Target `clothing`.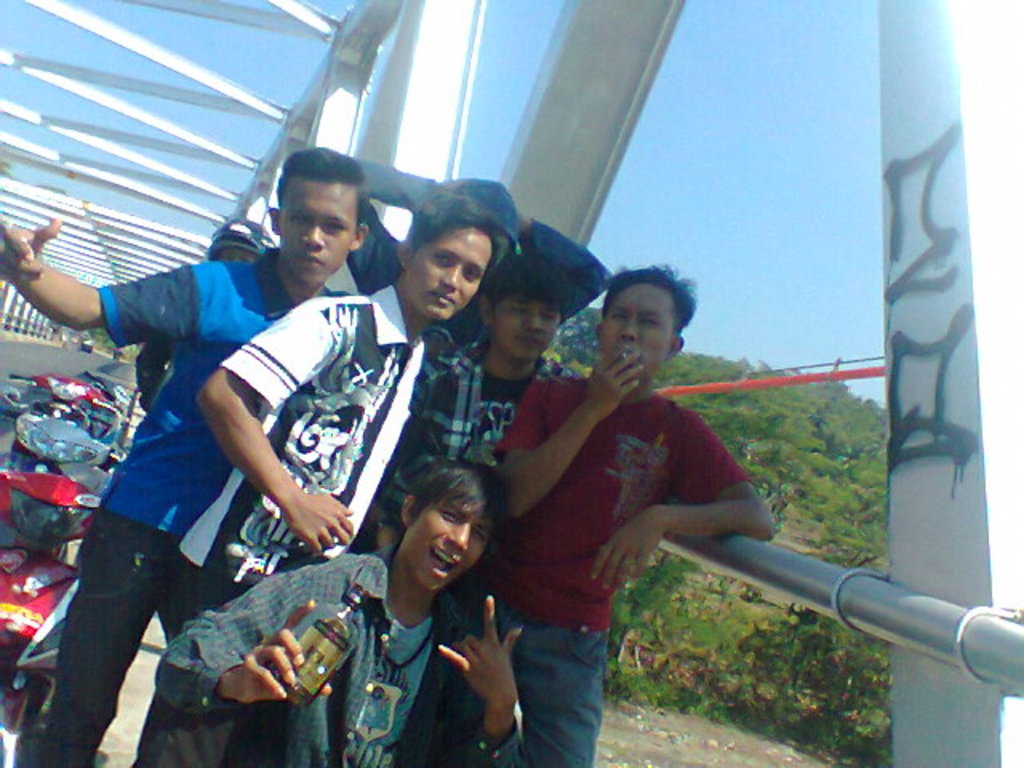
Target region: bbox=(374, 344, 582, 542).
